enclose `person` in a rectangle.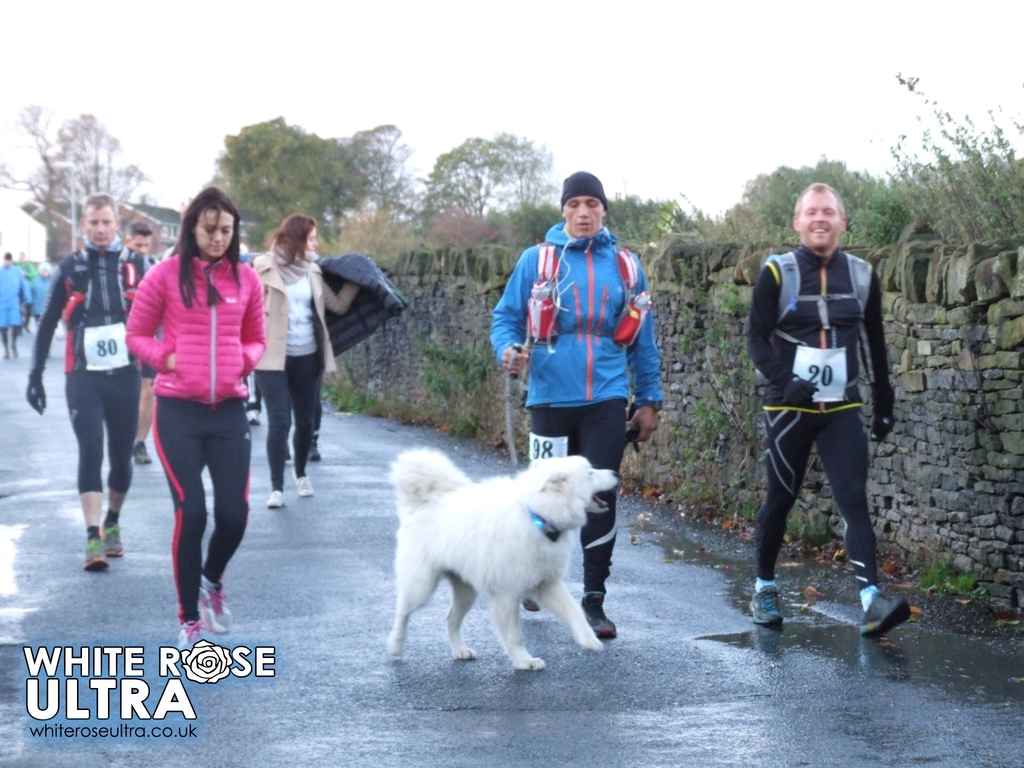
<region>27, 260, 83, 312</region>.
